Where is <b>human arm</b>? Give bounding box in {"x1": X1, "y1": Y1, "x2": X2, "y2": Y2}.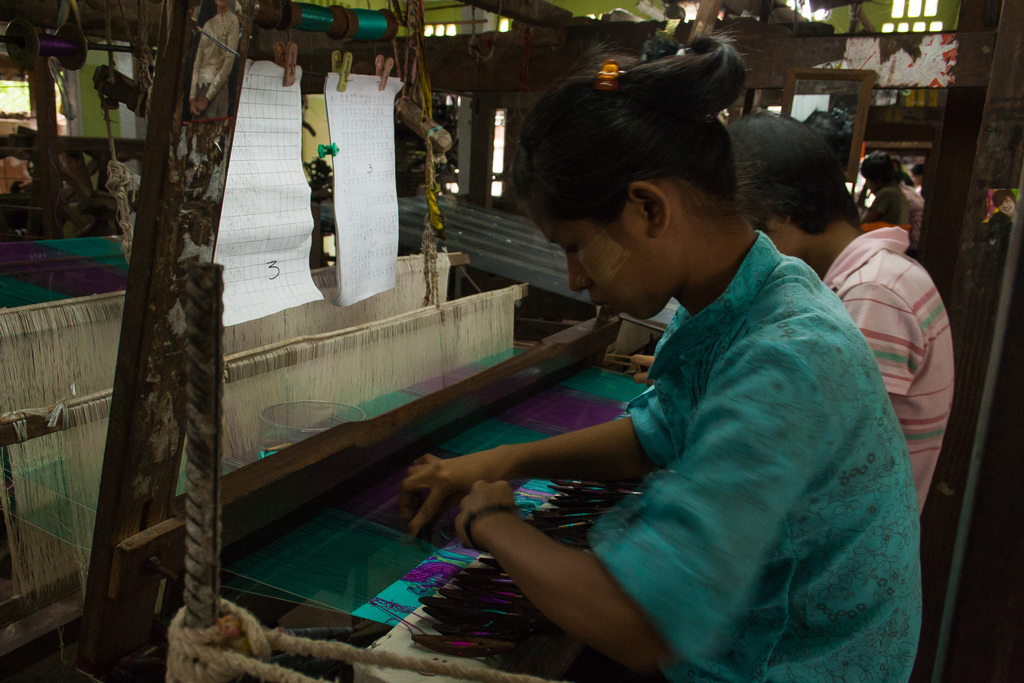
{"x1": 392, "y1": 383, "x2": 673, "y2": 547}.
